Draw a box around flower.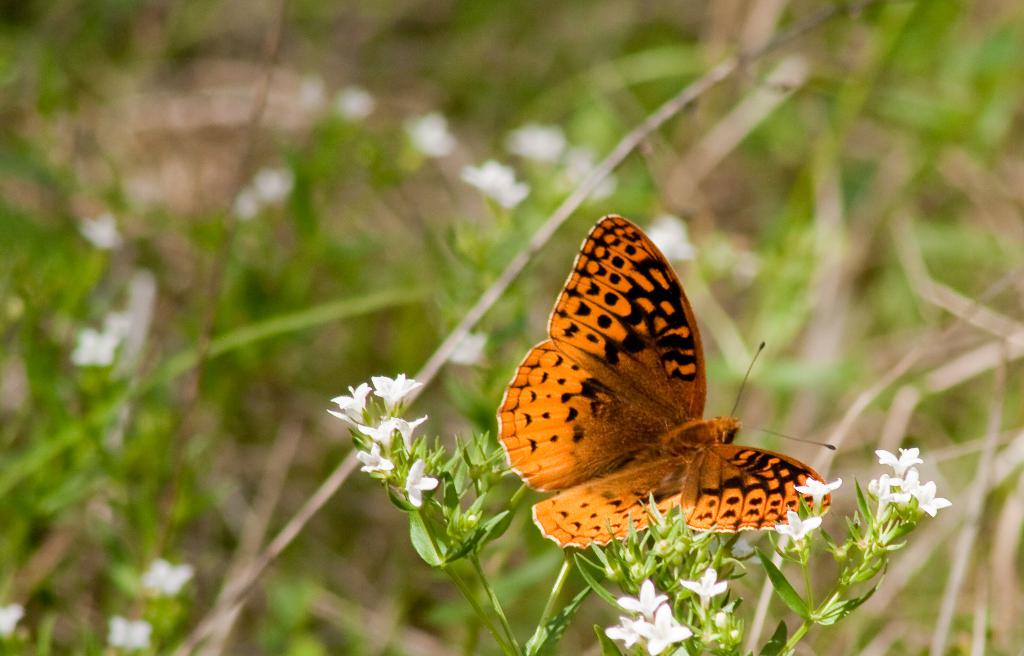
(792, 478, 842, 502).
